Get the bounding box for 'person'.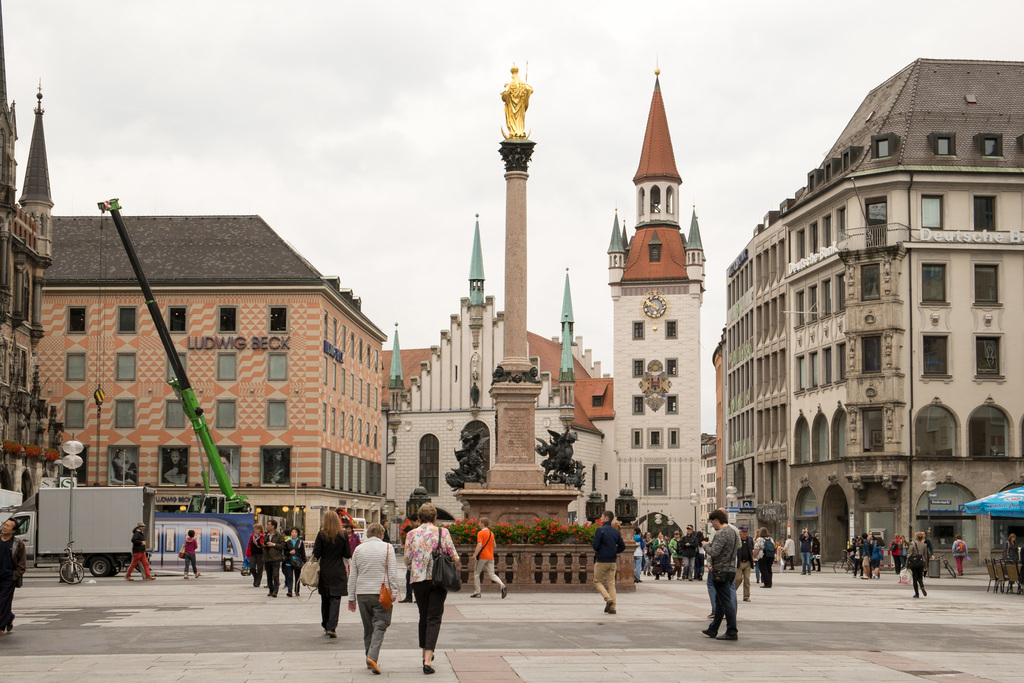
181 525 202 582.
